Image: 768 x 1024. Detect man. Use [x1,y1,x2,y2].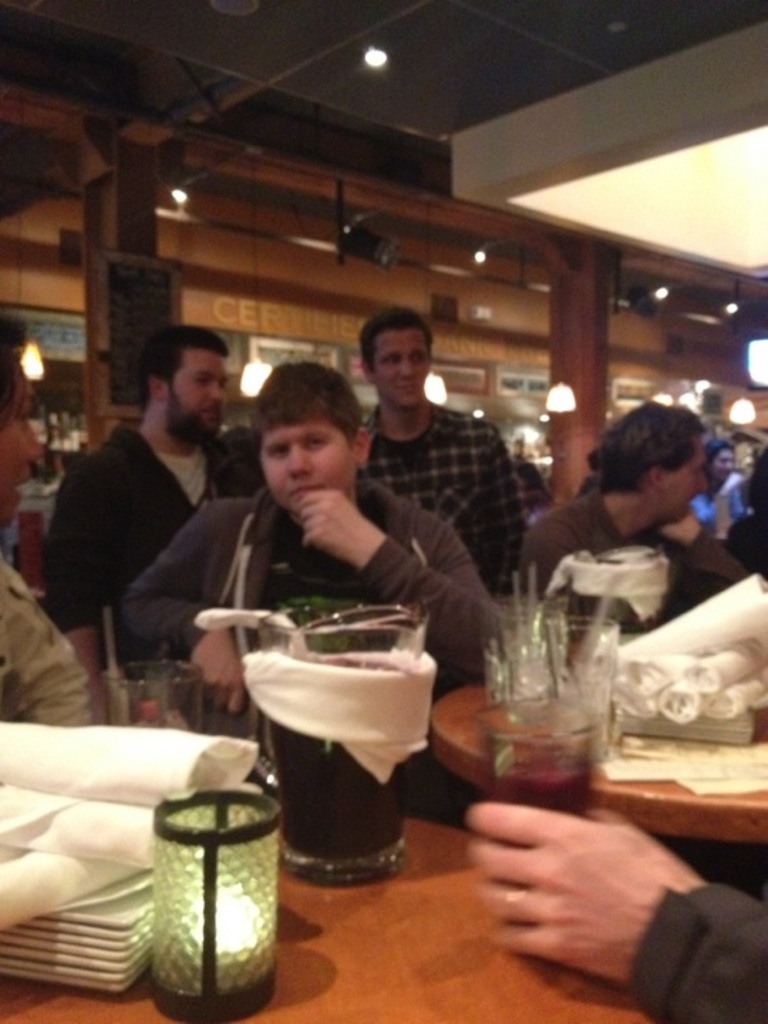
[0,319,101,732].
